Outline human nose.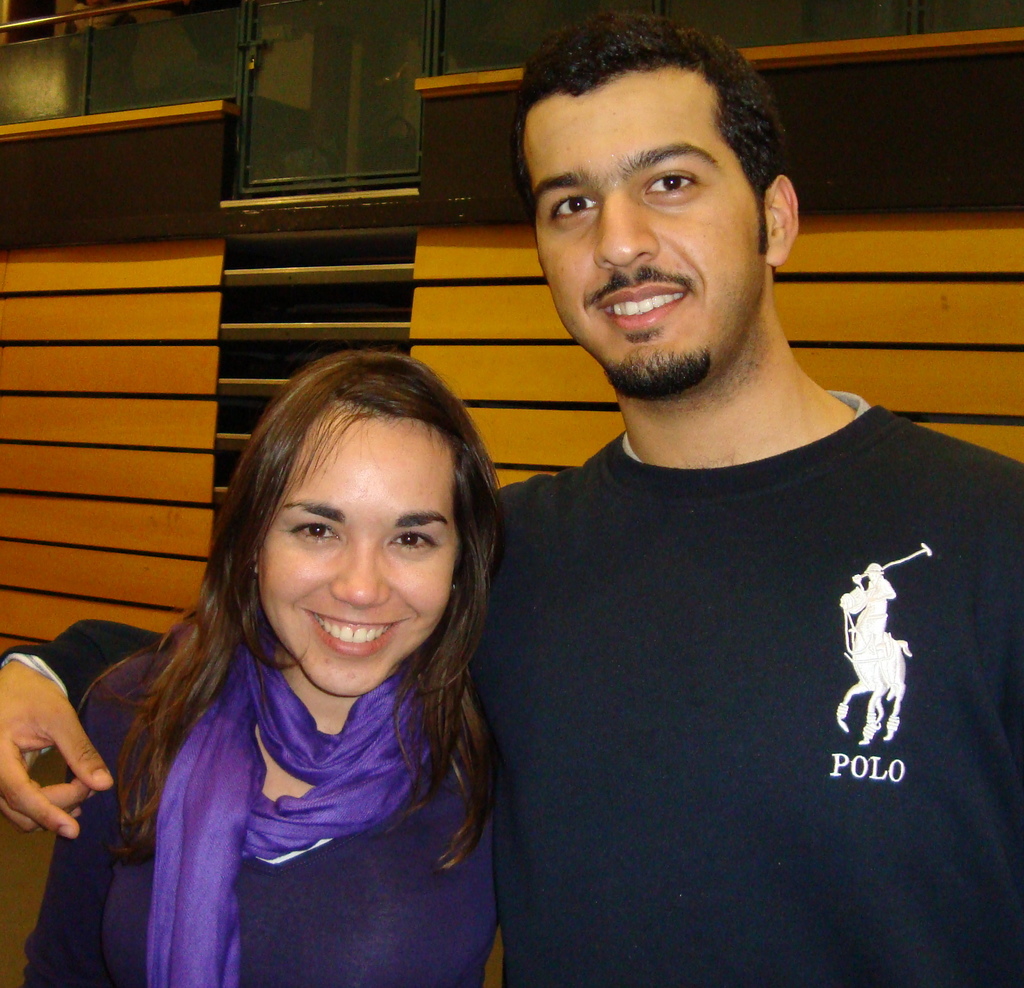
Outline: <region>336, 553, 387, 608</region>.
